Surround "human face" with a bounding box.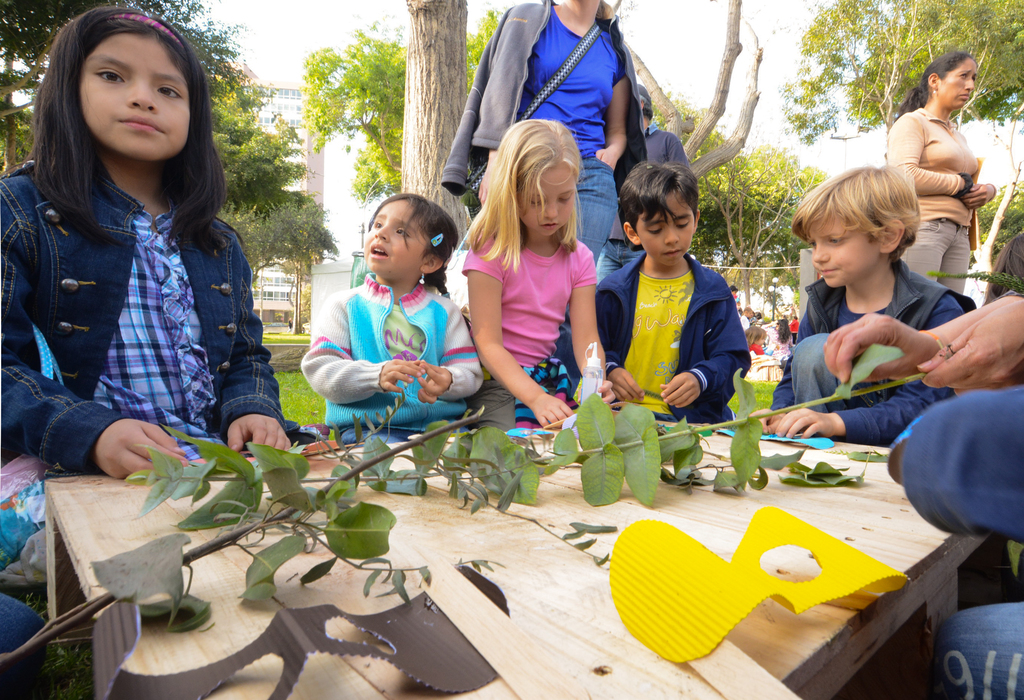
<region>363, 200, 431, 283</region>.
